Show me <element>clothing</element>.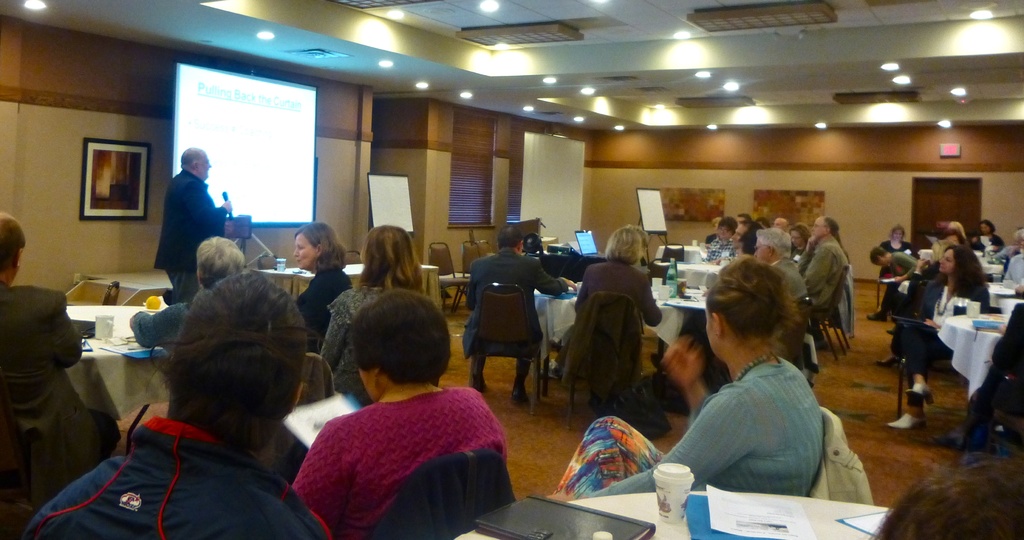
<element>clothing</element> is here: bbox=[0, 278, 110, 539].
